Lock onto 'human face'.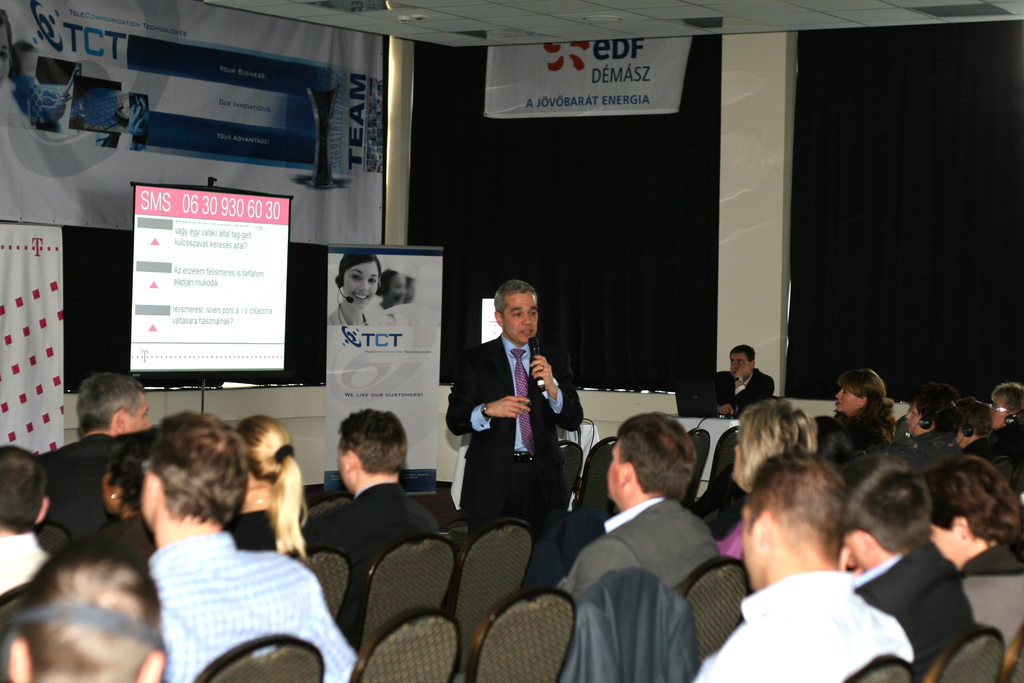
Locked: region(345, 262, 380, 299).
